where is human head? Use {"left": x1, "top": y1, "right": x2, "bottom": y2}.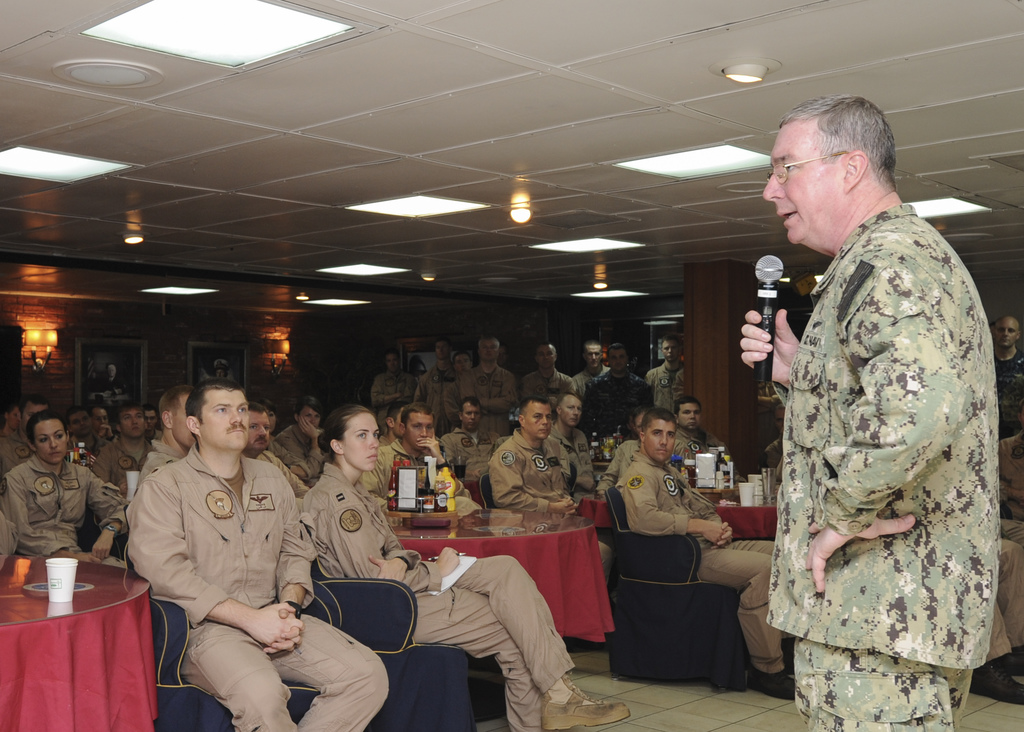
{"left": 532, "top": 344, "right": 554, "bottom": 366}.
